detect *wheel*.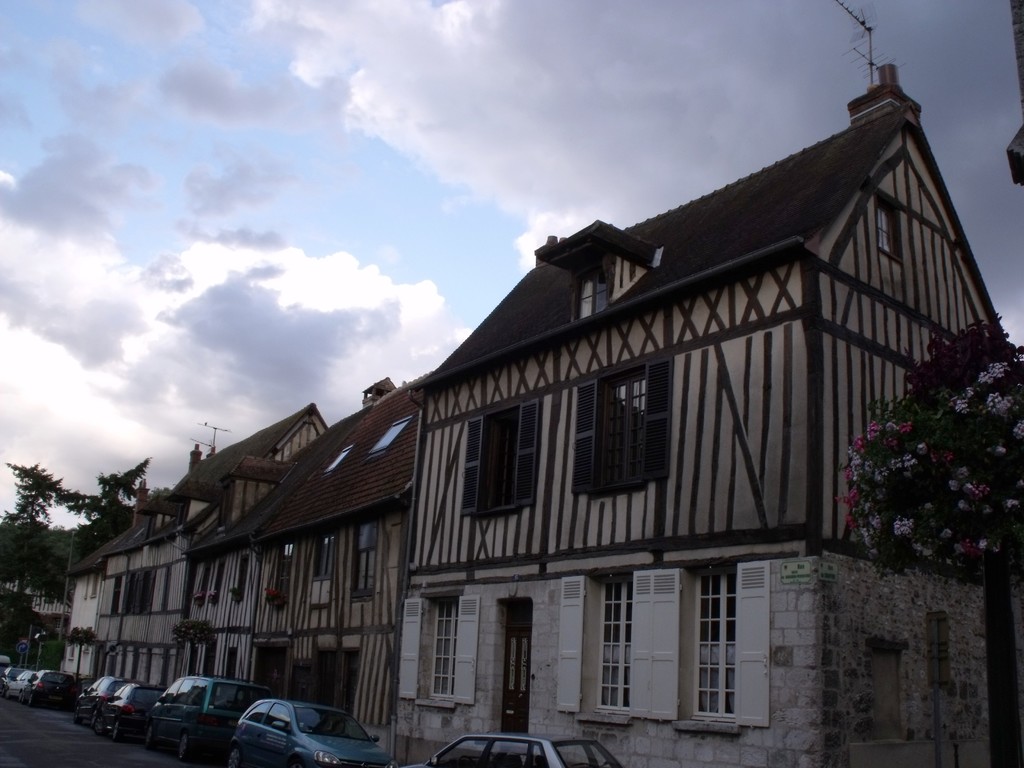
Detected at x1=95 y1=719 x2=106 y2=735.
